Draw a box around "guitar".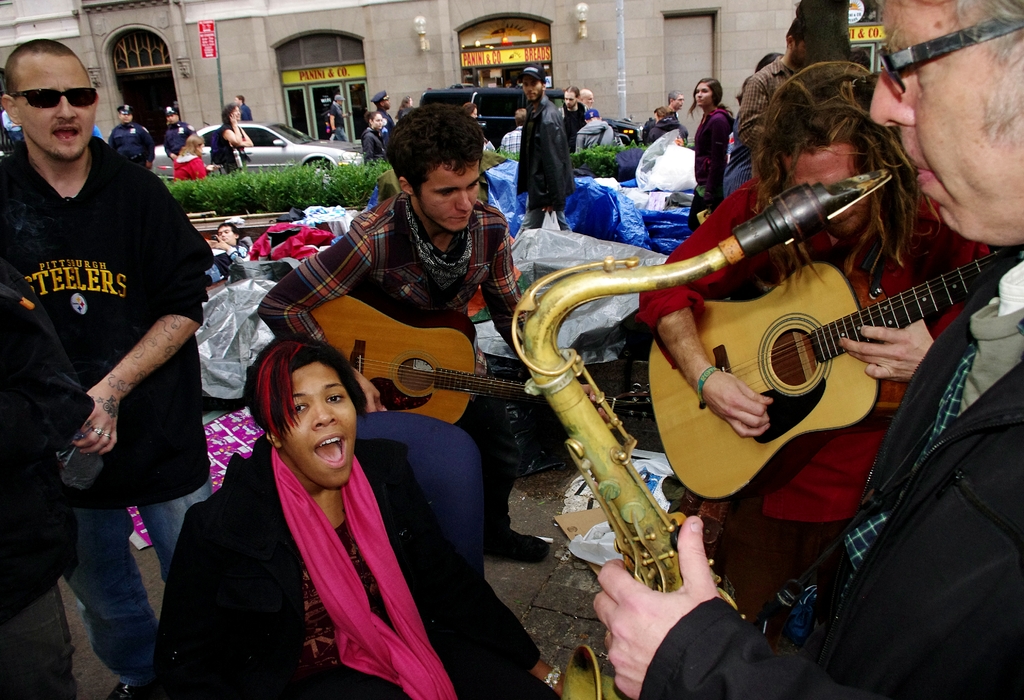
(x1=309, y1=287, x2=650, y2=428).
